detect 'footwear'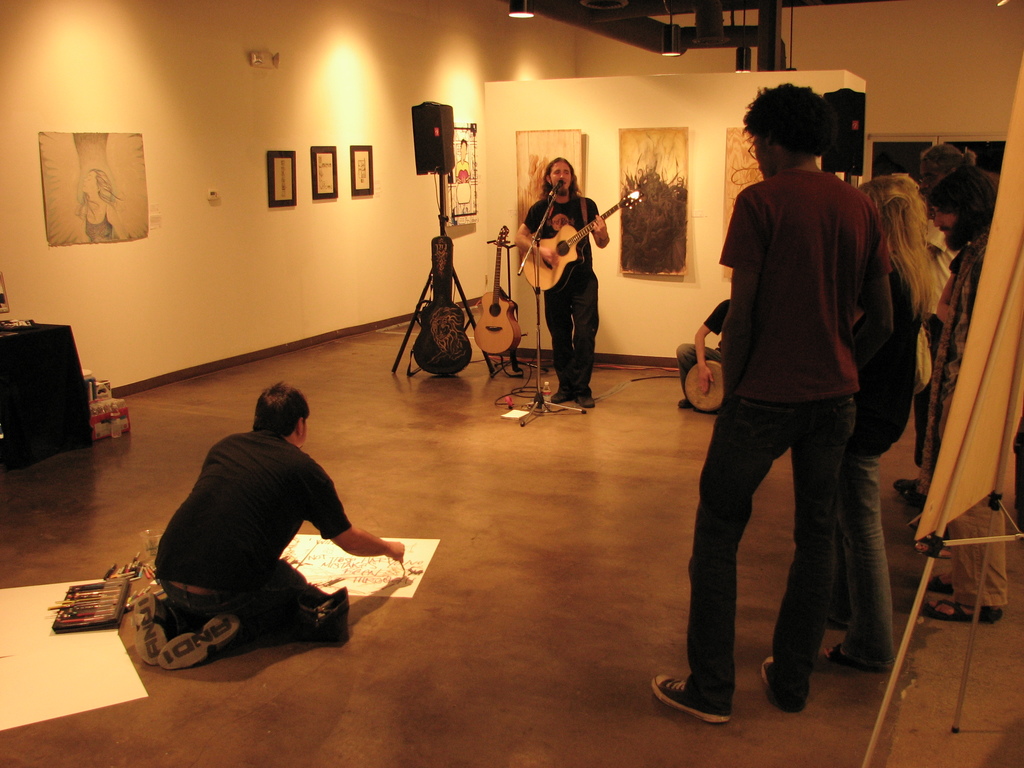
(547,393,571,406)
